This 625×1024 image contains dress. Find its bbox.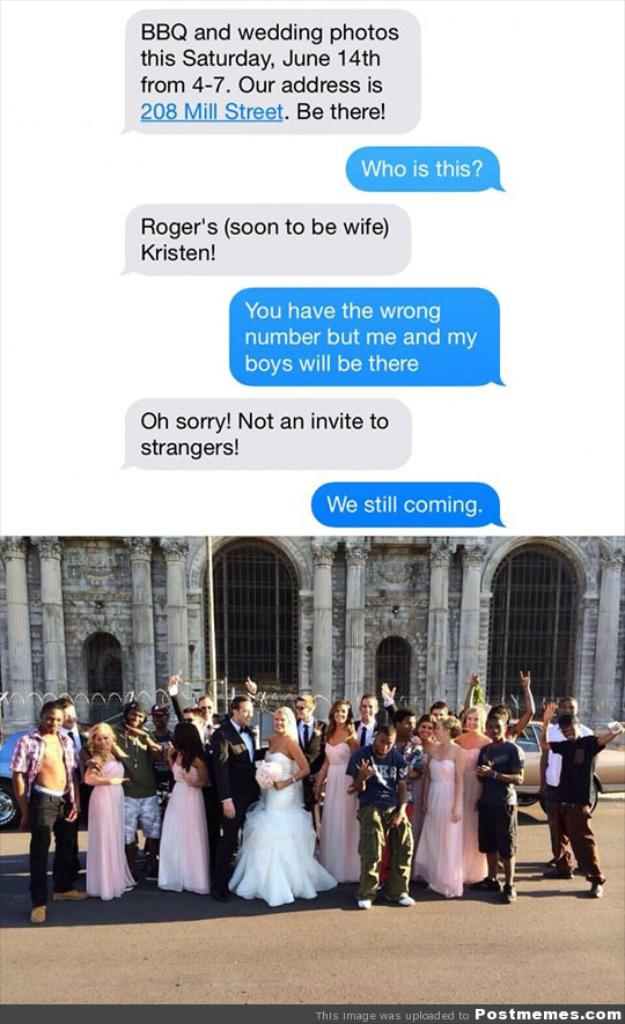
<bbox>451, 739, 486, 877</bbox>.
